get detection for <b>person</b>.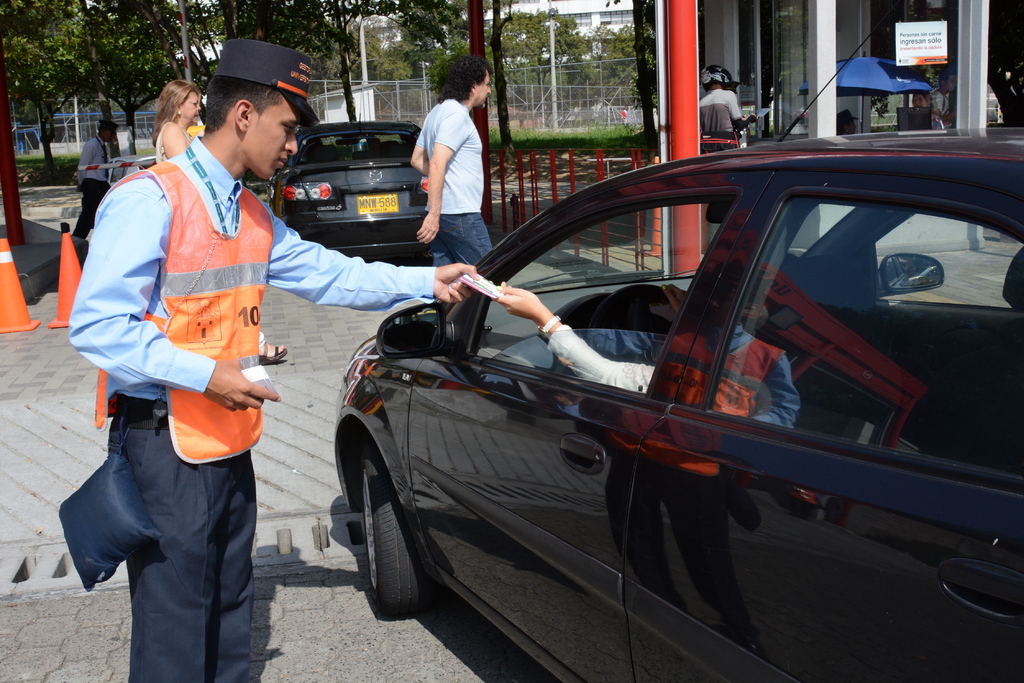
Detection: <region>830, 108, 858, 135</region>.
